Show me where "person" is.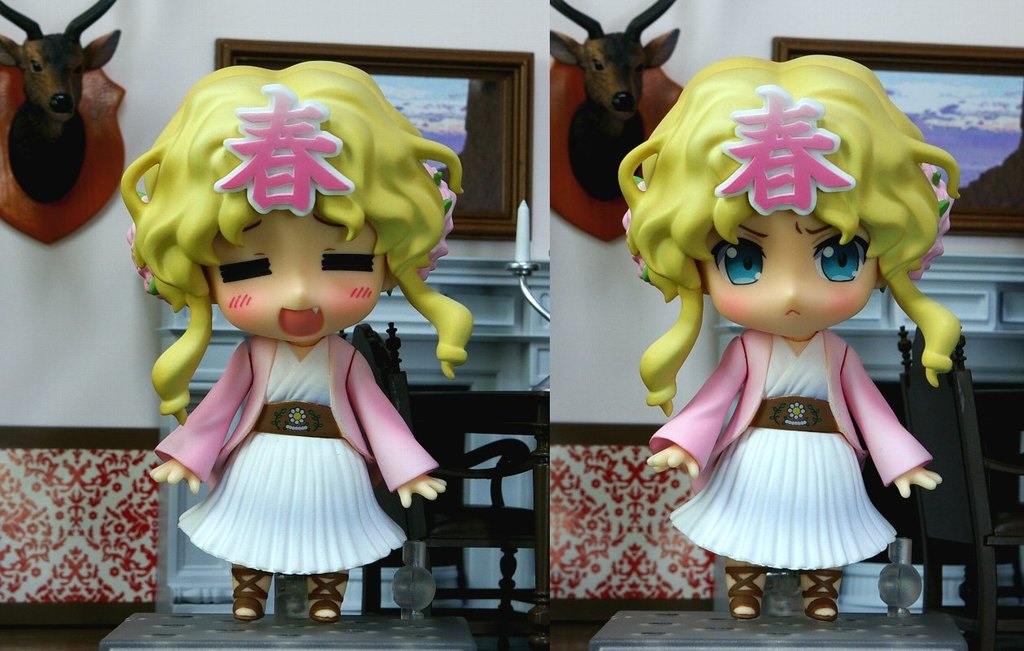
"person" is at (616,48,961,618).
